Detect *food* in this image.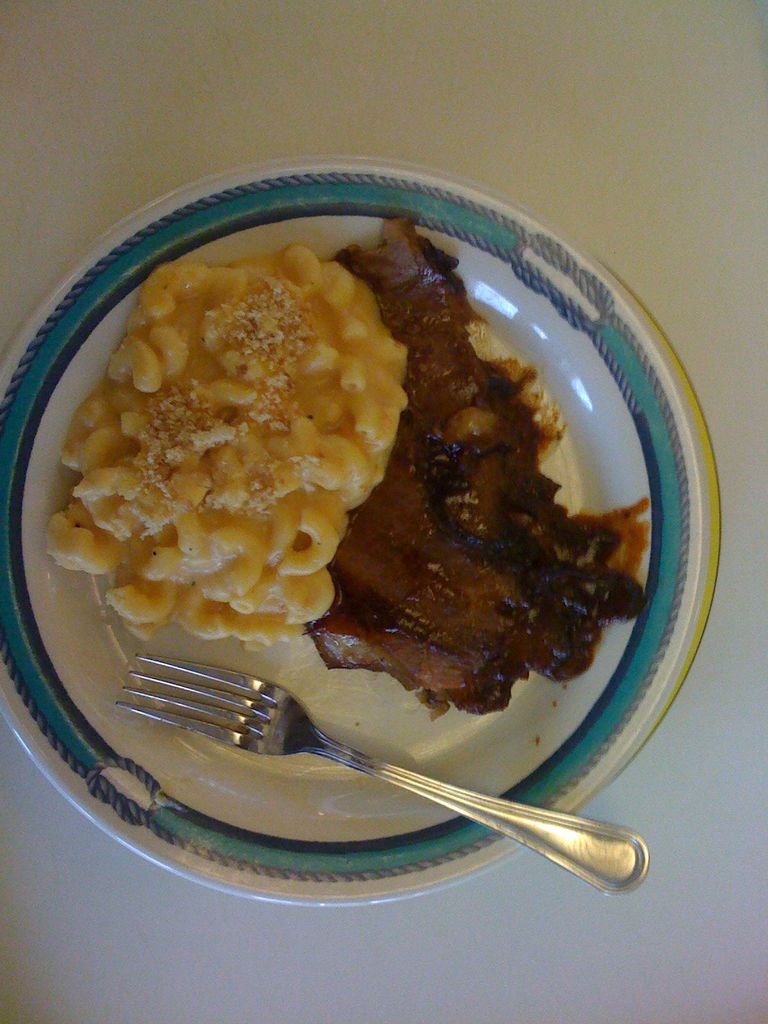
Detection: bbox(303, 218, 650, 720).
